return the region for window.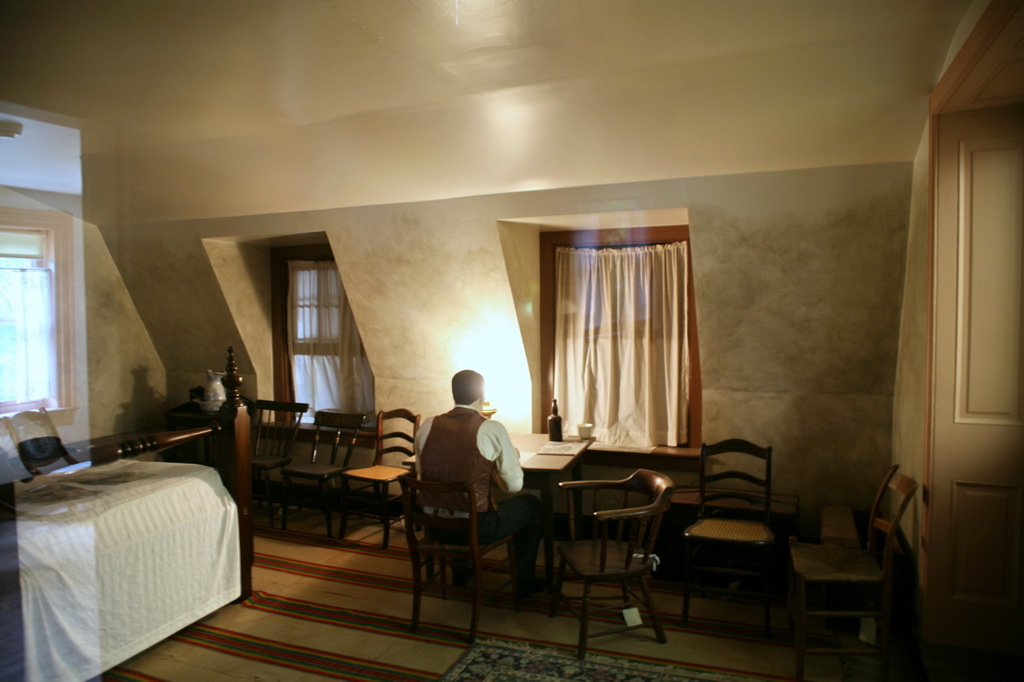
l=270, t=242, r=377, b=440.
